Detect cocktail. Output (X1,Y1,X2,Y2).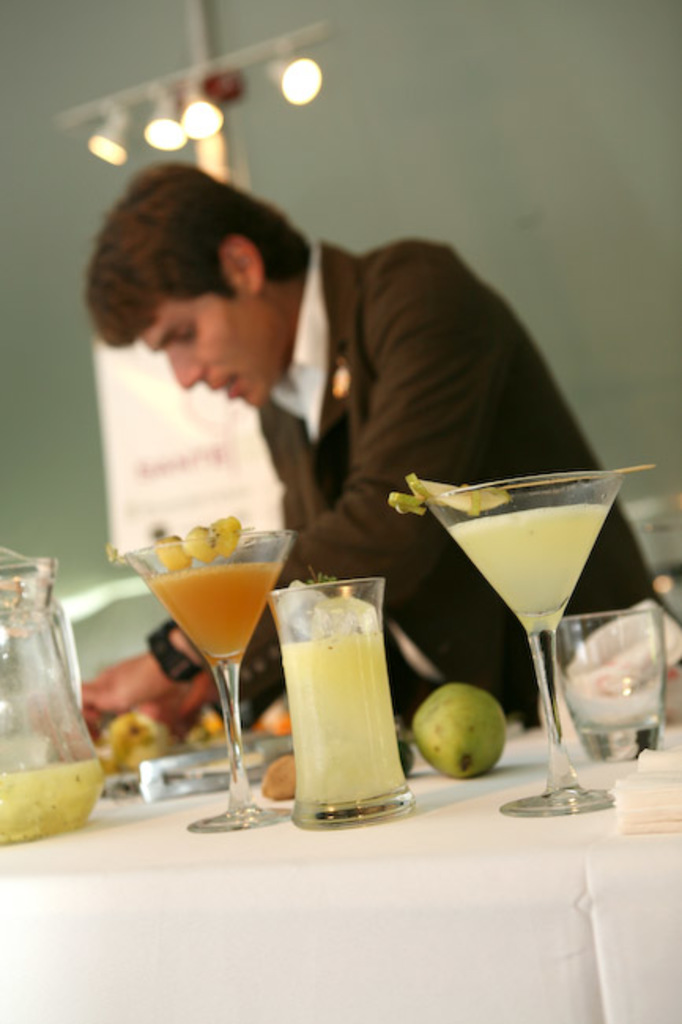
(113,503,291,819).
